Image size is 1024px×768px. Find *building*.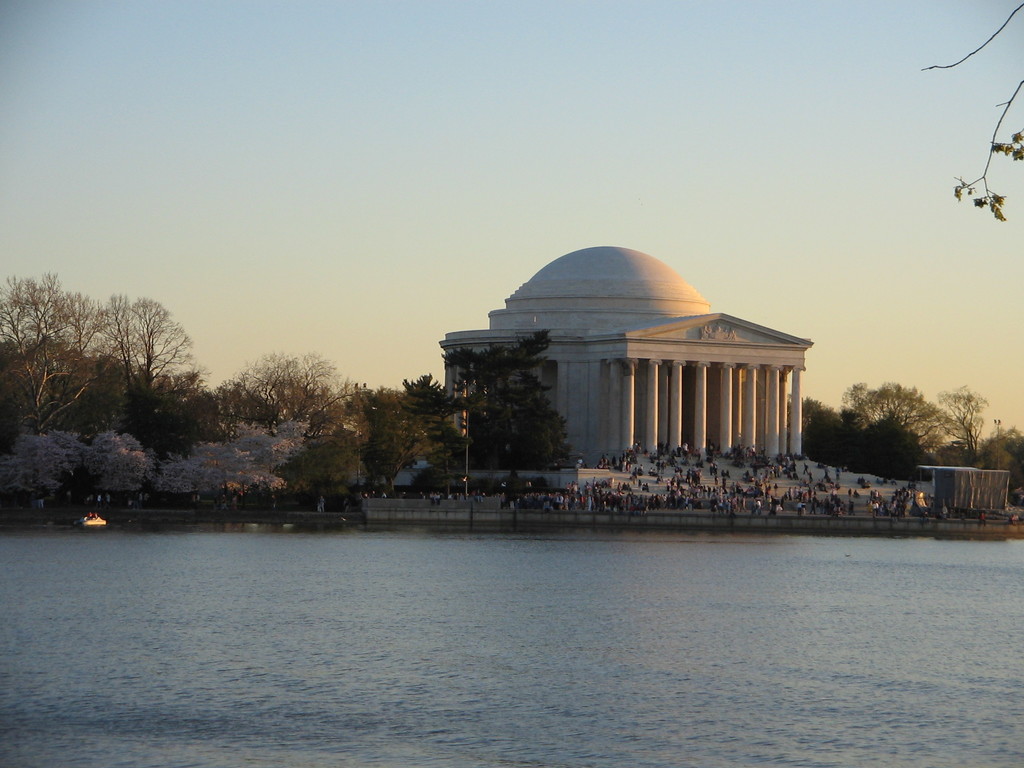
detection(437, 241, 814, 467).
